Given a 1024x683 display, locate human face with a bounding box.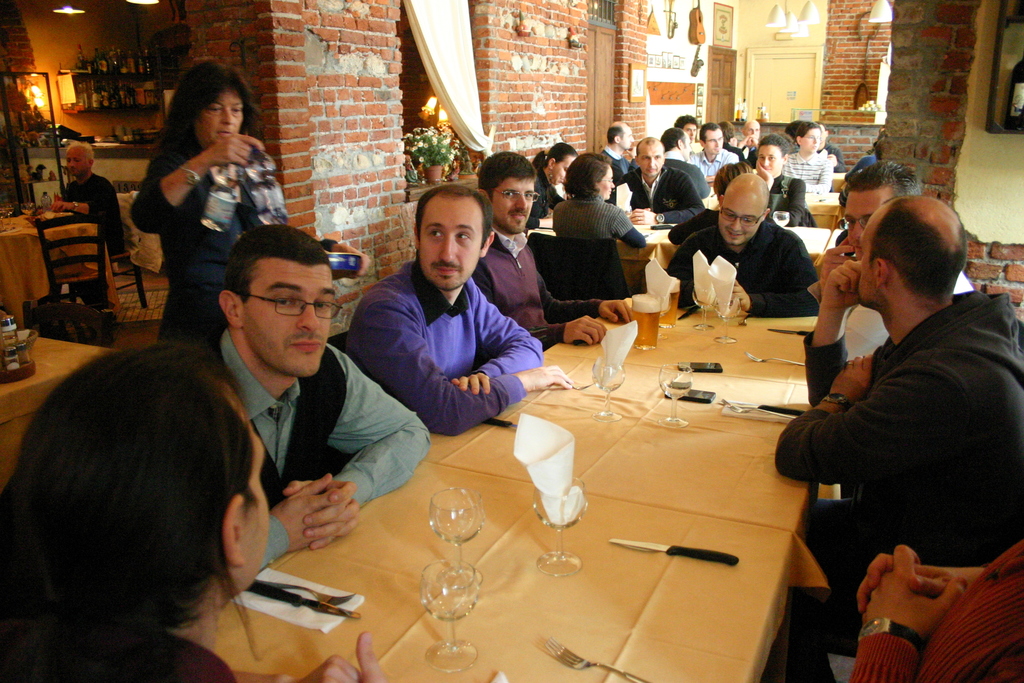
Located: region(600, 167, 614, 199).
